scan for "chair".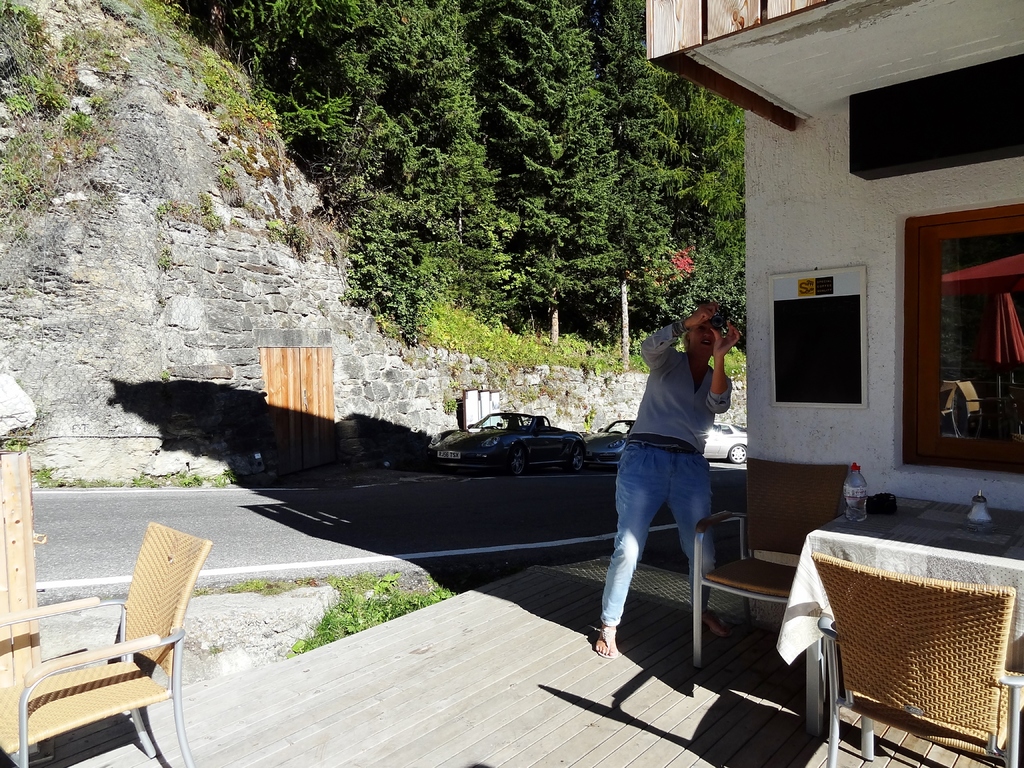
Scan result: (left=813, top=552, right=1023, bottom=767).
